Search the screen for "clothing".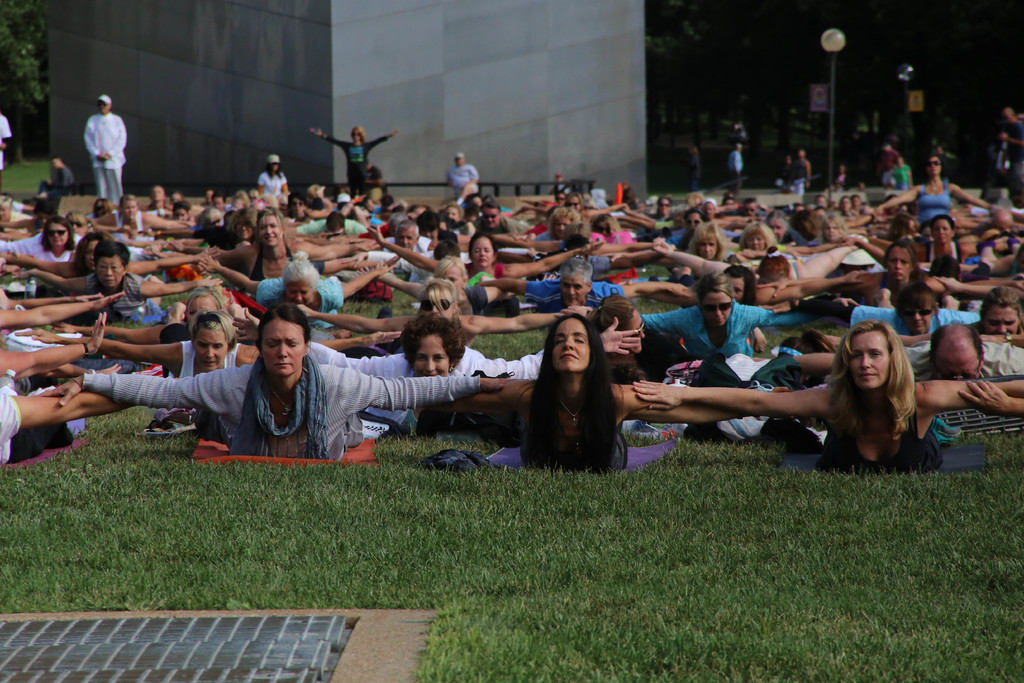
Found at region(253, 159, 296, 206).
